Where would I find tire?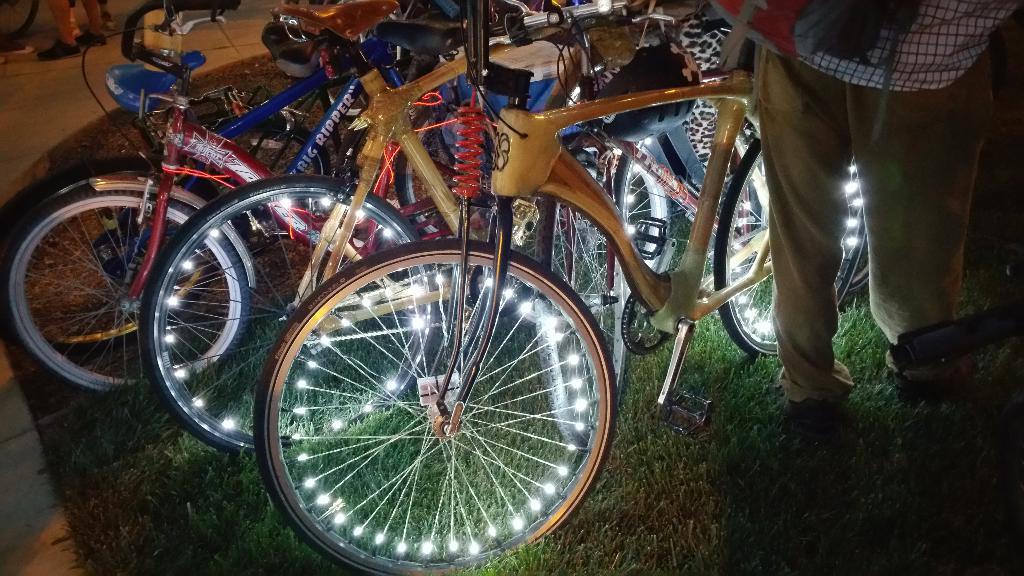
At select_region(8, 172, 257, 397).
